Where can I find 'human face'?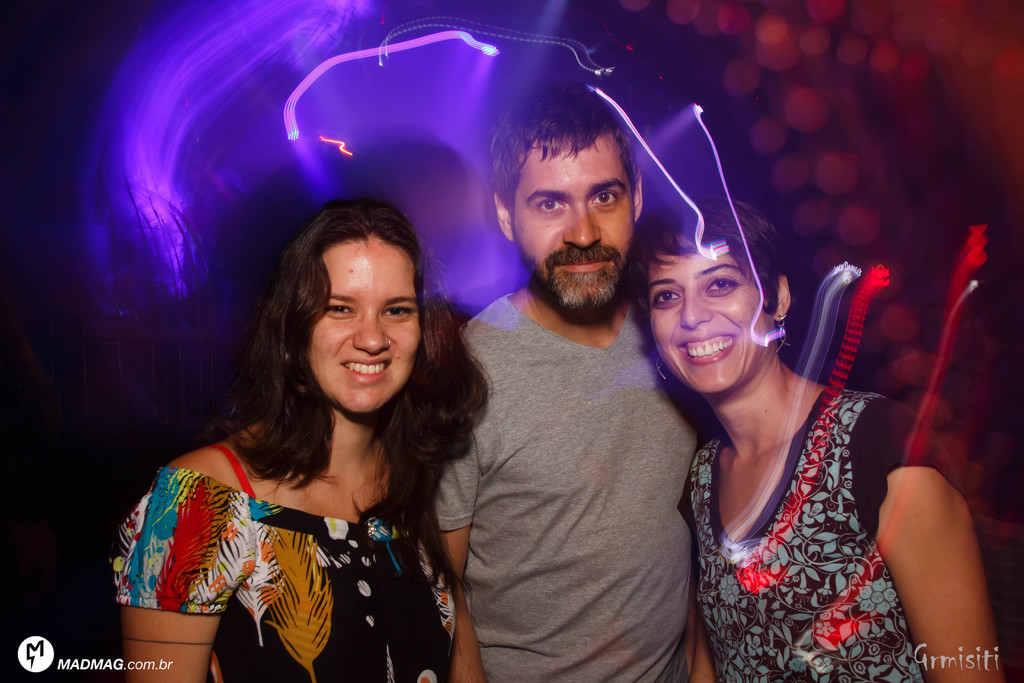
You can find it at (307,233,423,418).
